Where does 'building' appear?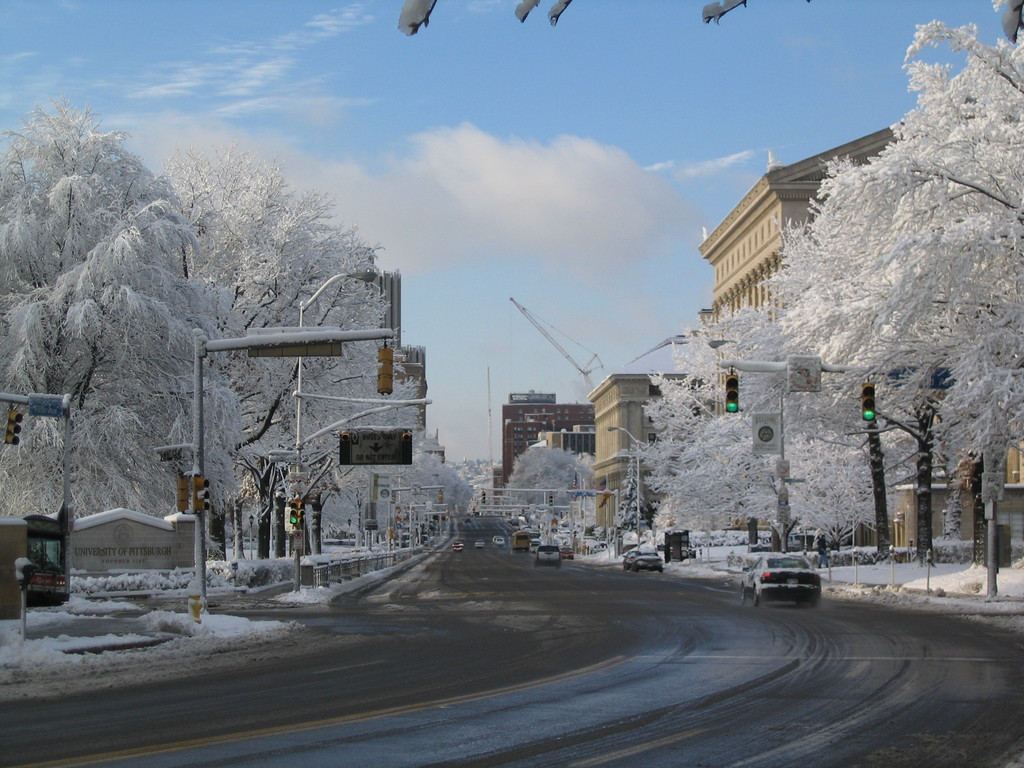
Appears at locate(693, 122, 904, 319).
